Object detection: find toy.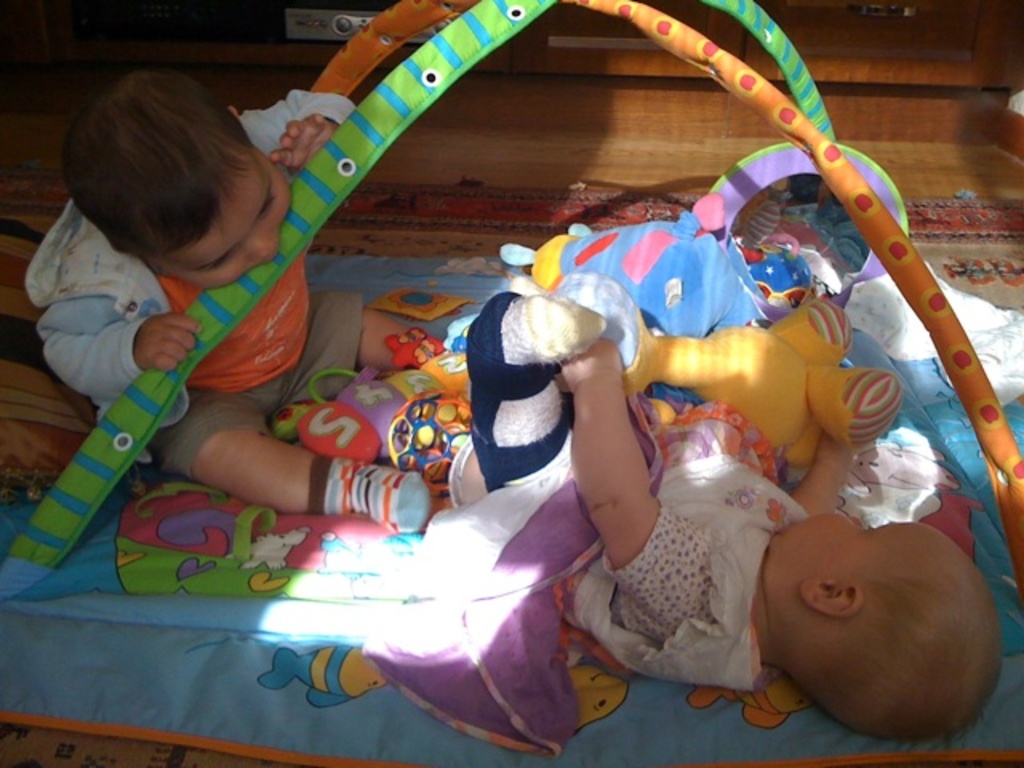
rect(109, 486, 331, 590).
